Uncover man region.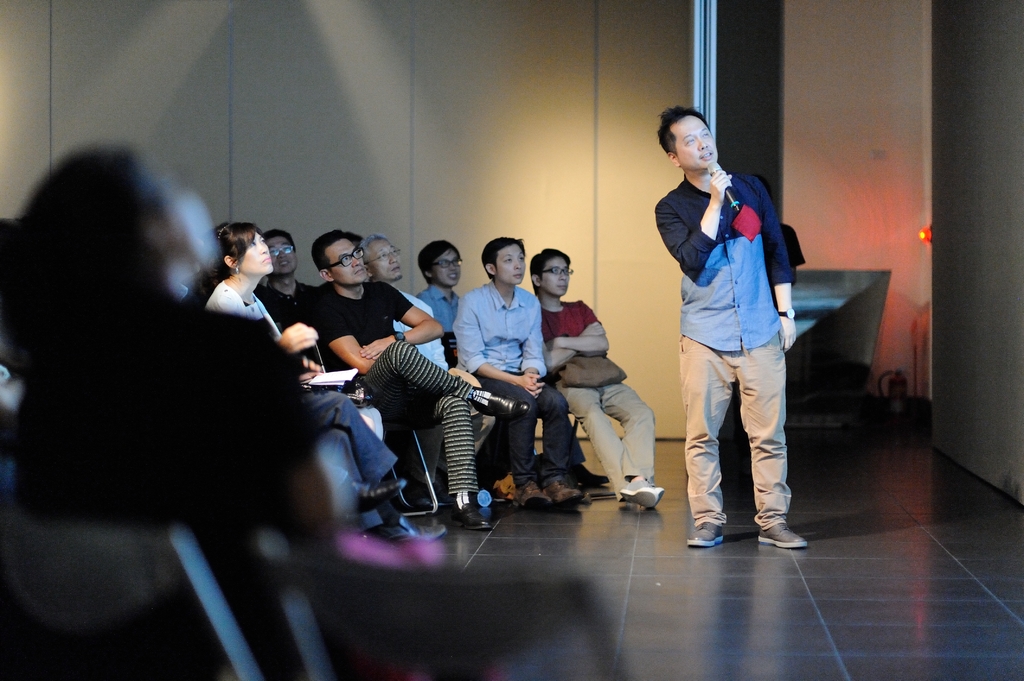
Uncovered: select_region(525, 240, 672, 520).
